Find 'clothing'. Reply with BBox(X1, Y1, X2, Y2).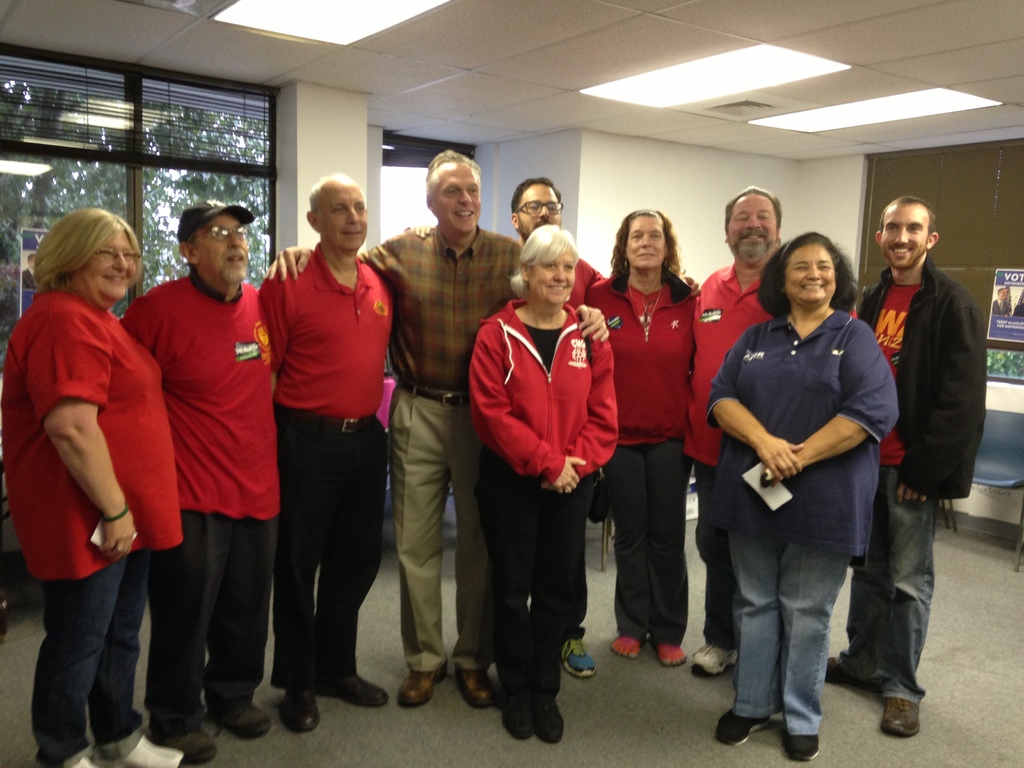
BBox(32, 581, 143, 767).
